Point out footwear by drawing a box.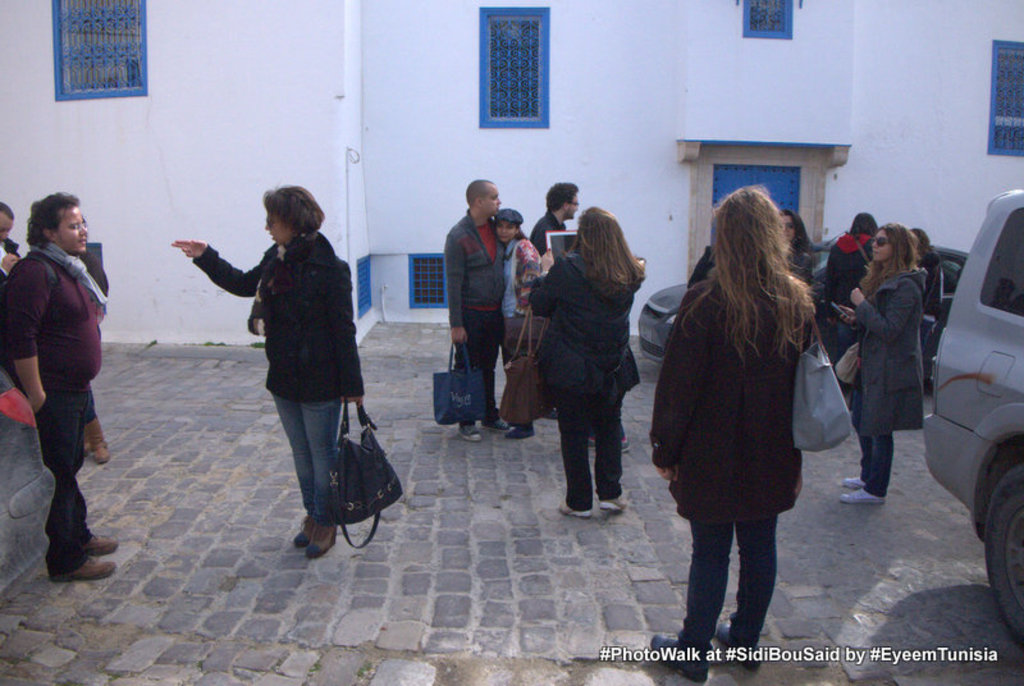
x1=713 y1=622 x2=760 y2=671.
